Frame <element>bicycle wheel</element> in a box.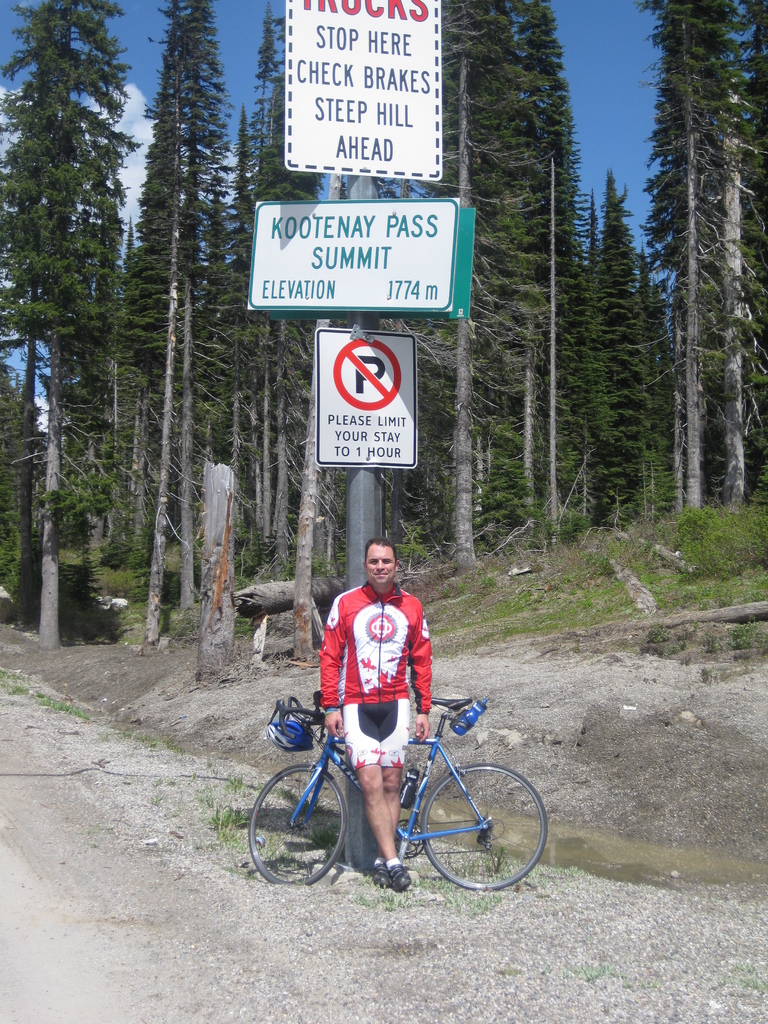
Rect(402, 748, 534, 893).
